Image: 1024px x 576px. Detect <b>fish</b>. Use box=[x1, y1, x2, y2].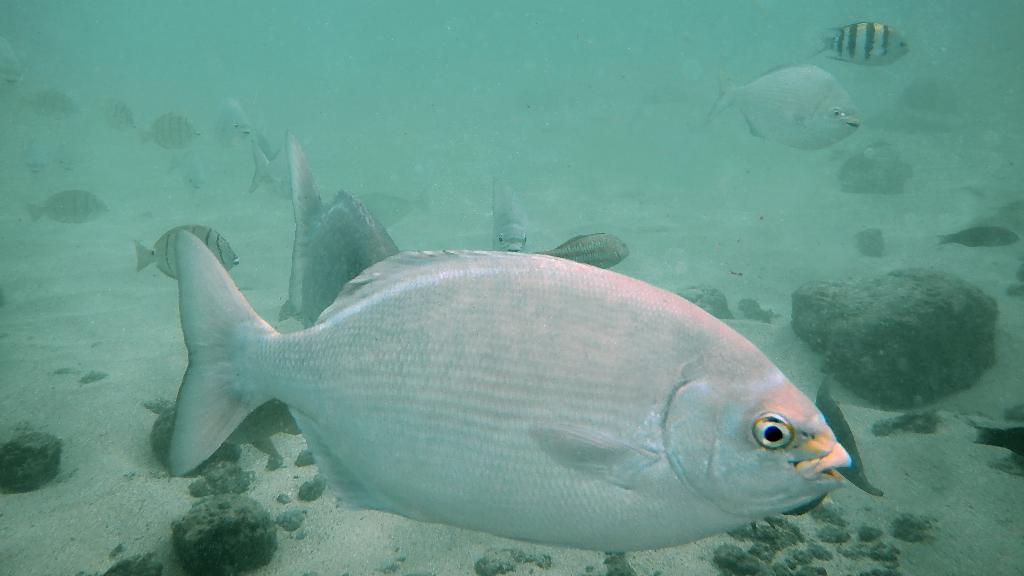
box=[134, 104, 203, 150].
